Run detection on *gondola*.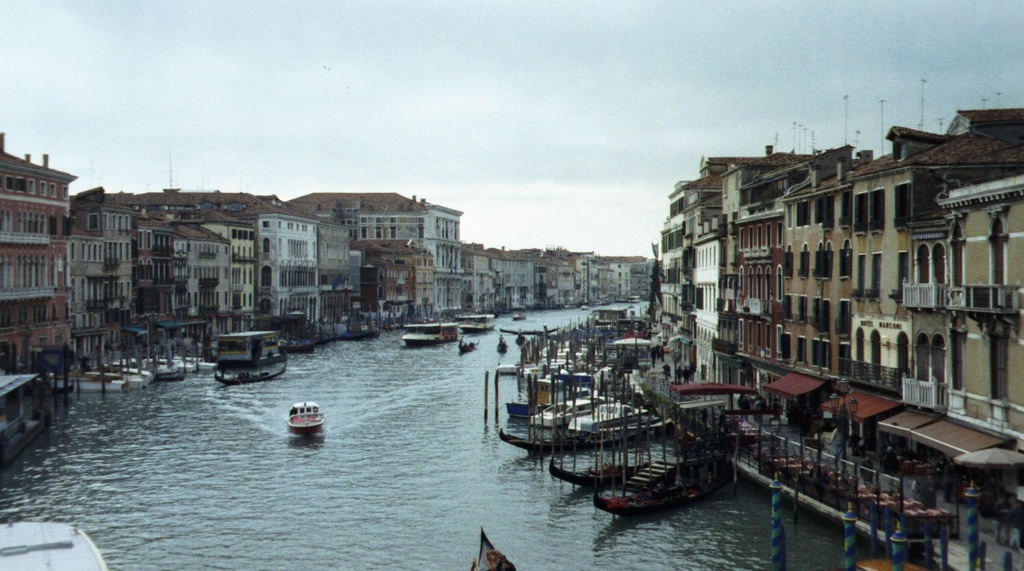
Result: bbox=[455, 335, 481, 356].
